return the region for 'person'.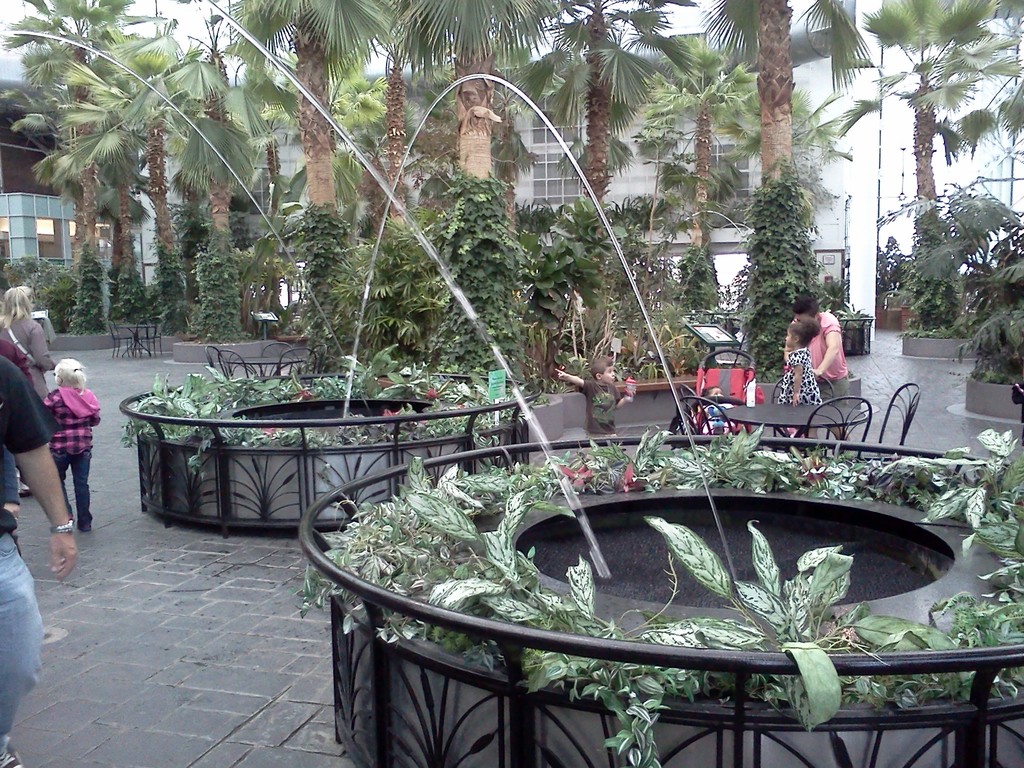
pyautogui.locateOnScreen(555, 358, 637, 435).
